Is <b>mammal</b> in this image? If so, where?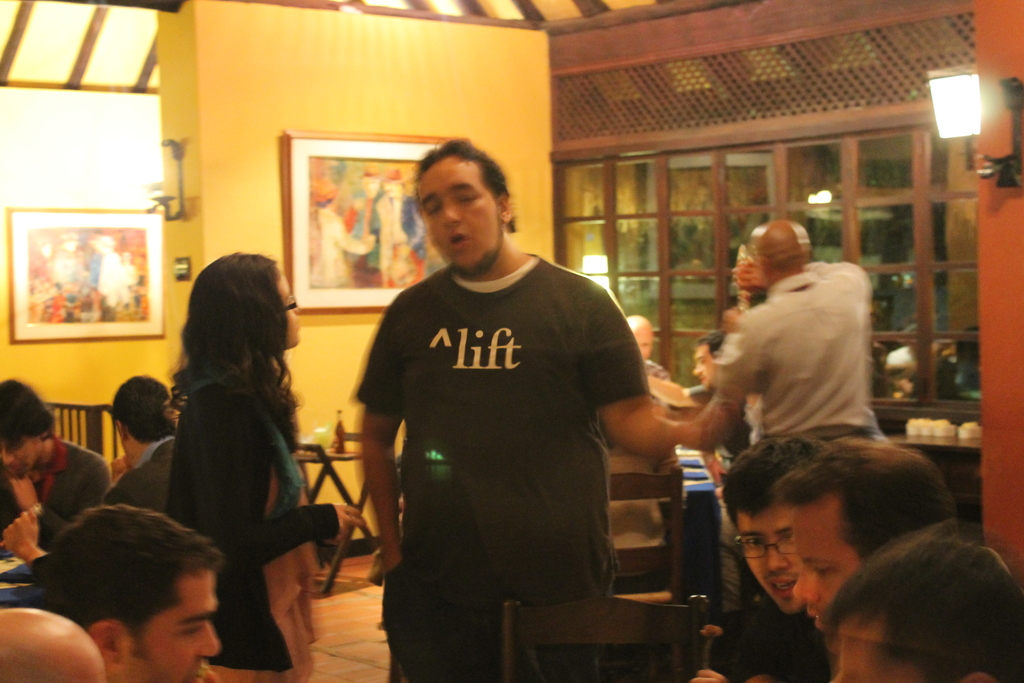
Yes, at x1=691 y1=331 x2=725 y2=384.
